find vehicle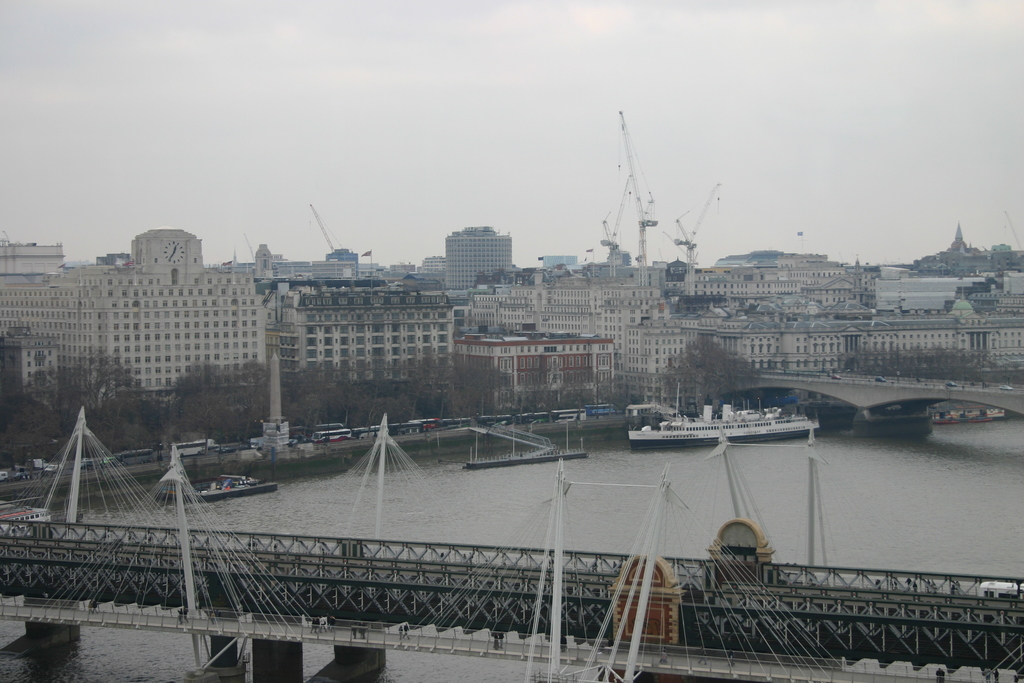
[left=415, top=419, right=444, bottom=435]
